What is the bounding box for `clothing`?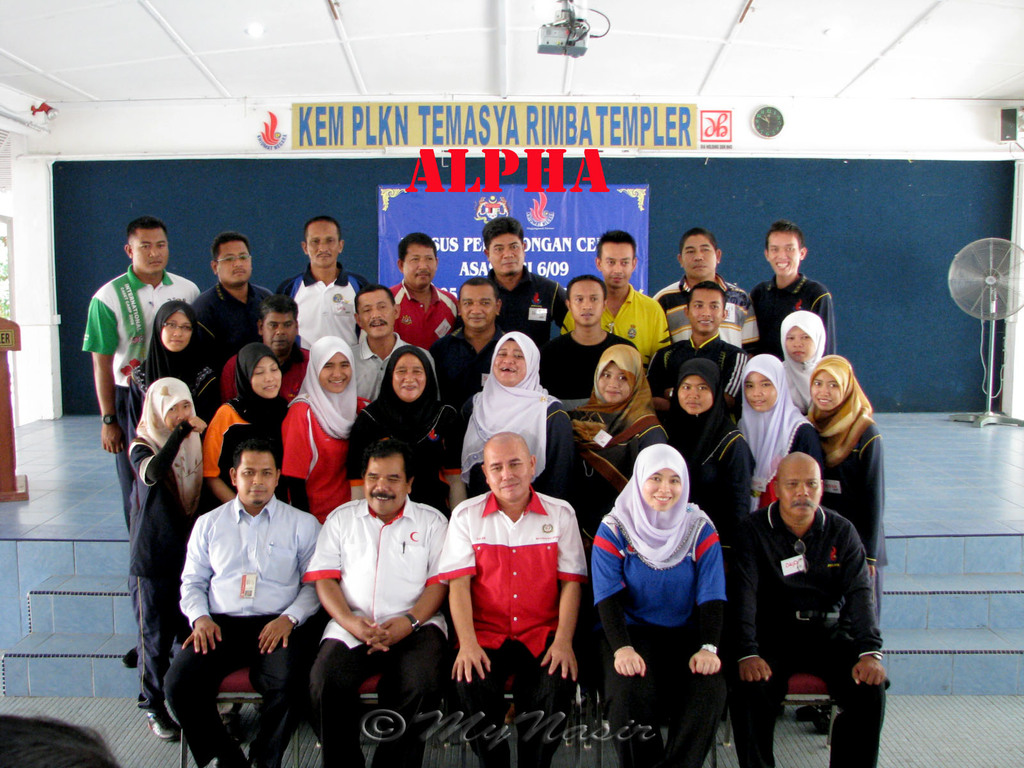
x1=586 y1=497 x2=715 y2=755.
